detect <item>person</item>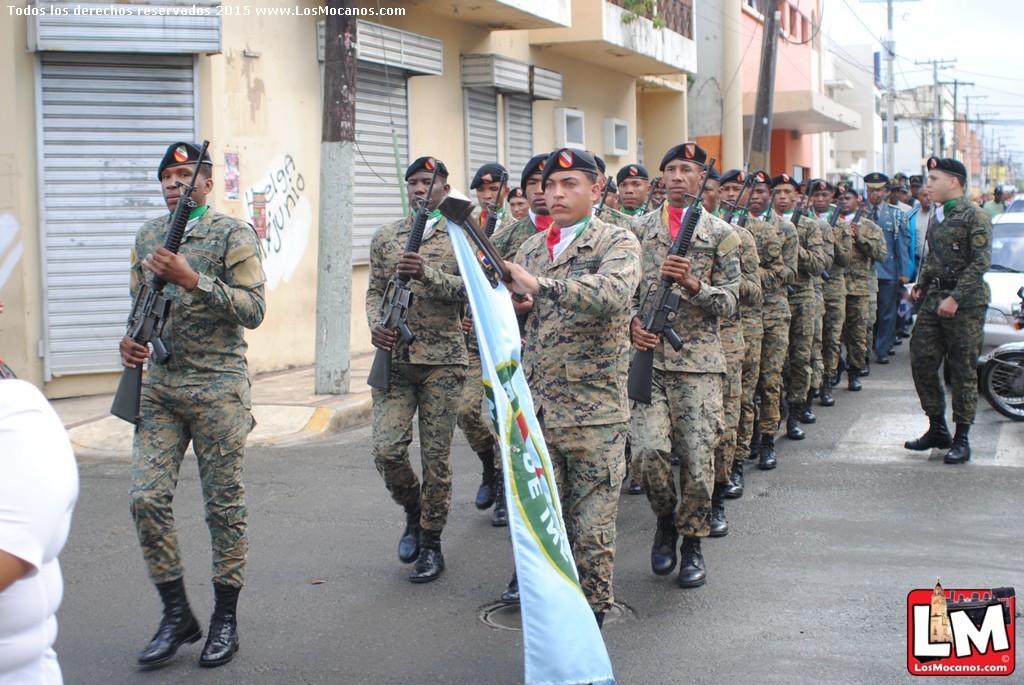
[115,138,241,672]
